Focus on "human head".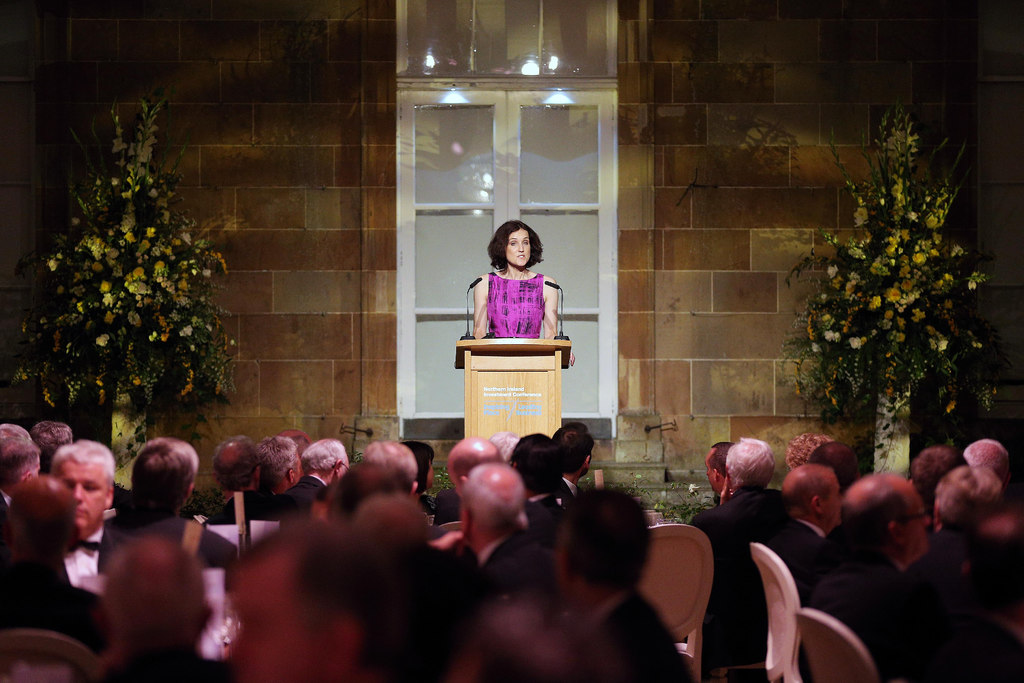
Focused at [321,465,419,508].
